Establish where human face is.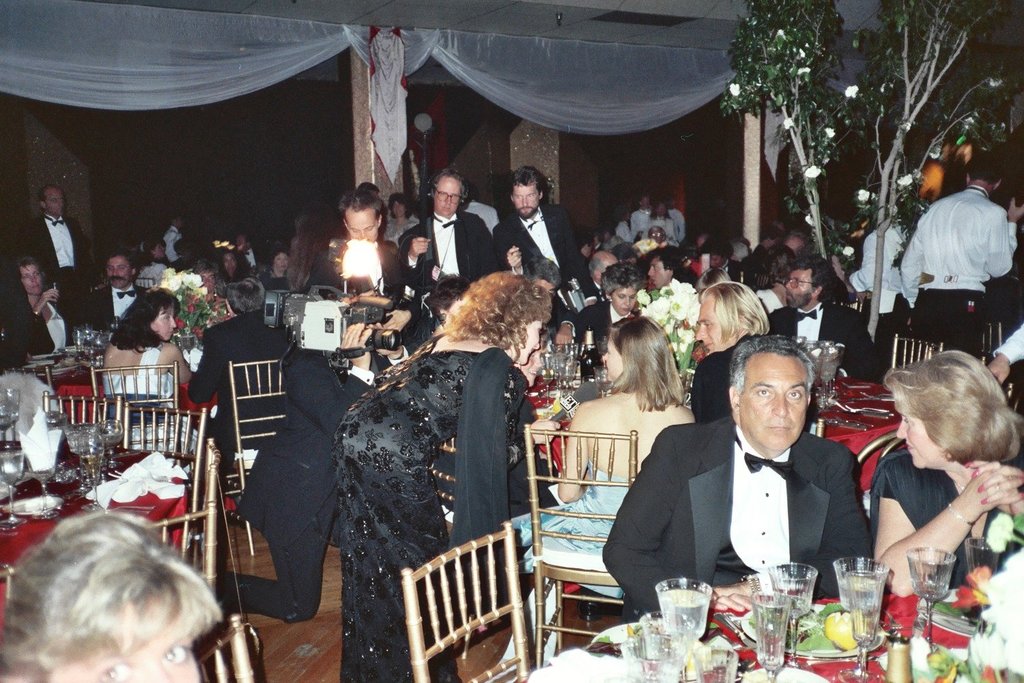
Established at x1=516, y1=186, x2=539, y2=215.
